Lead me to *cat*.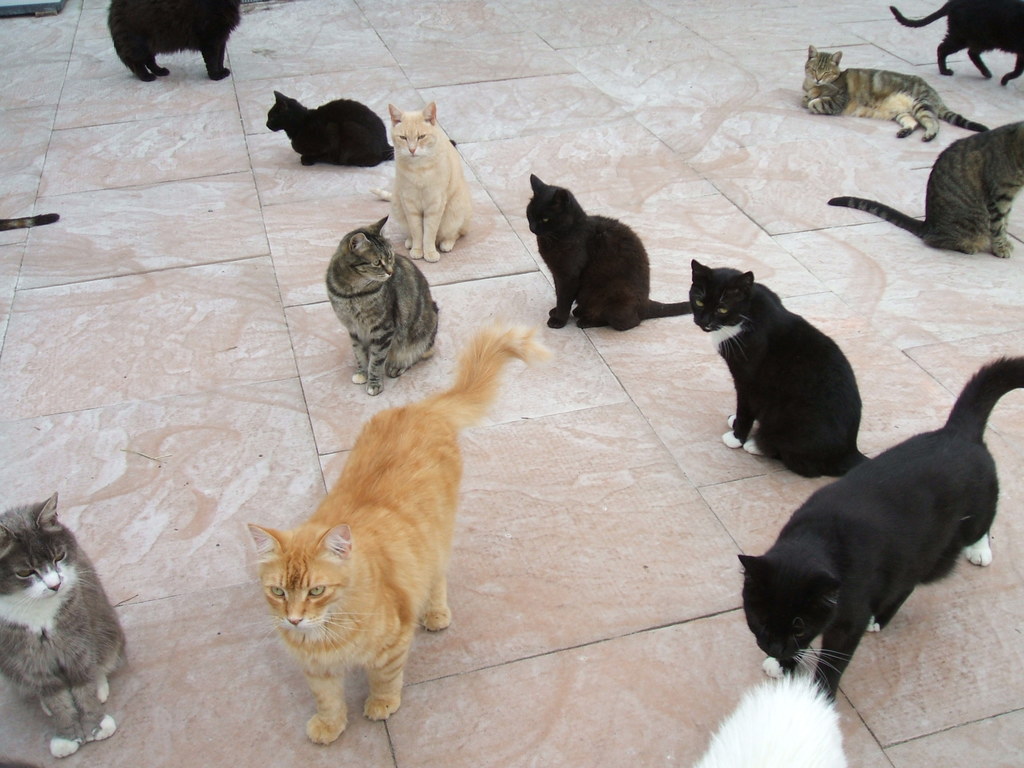
Lead to left=525, top=175, right=690, bottom=332.
